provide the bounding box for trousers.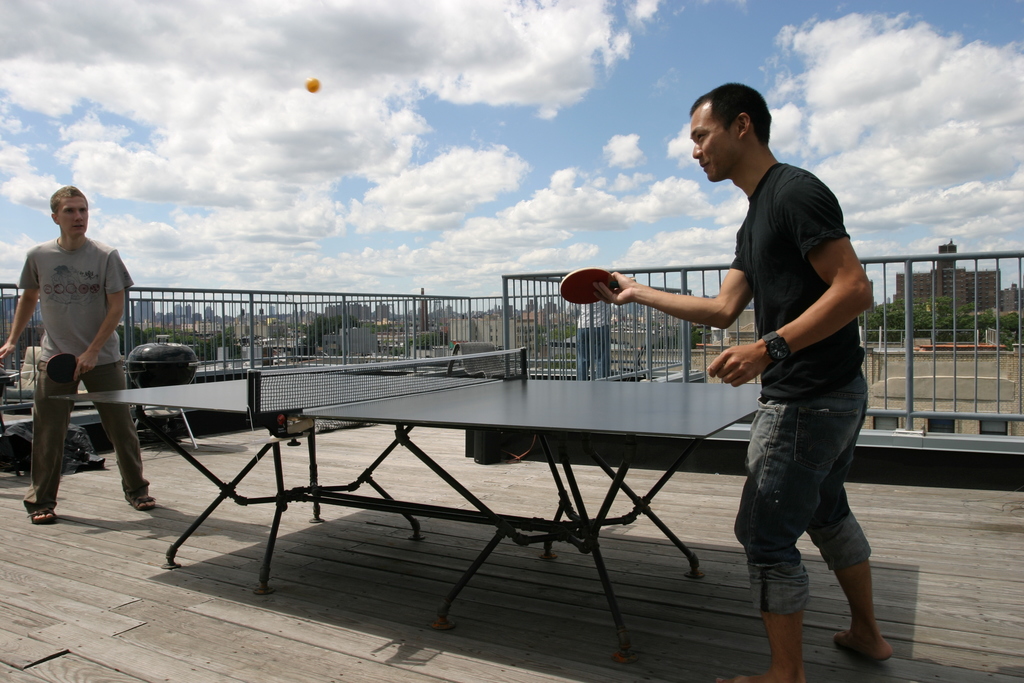
l=21, t=361, r=151, b=520.
